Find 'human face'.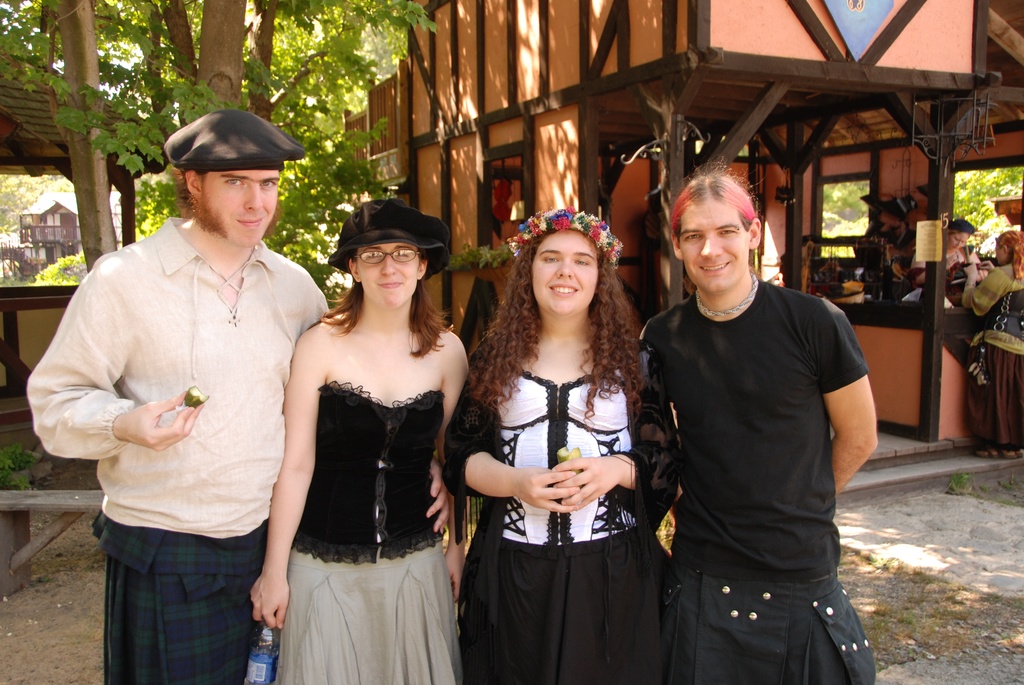
region(202, 164, 285, 251).
